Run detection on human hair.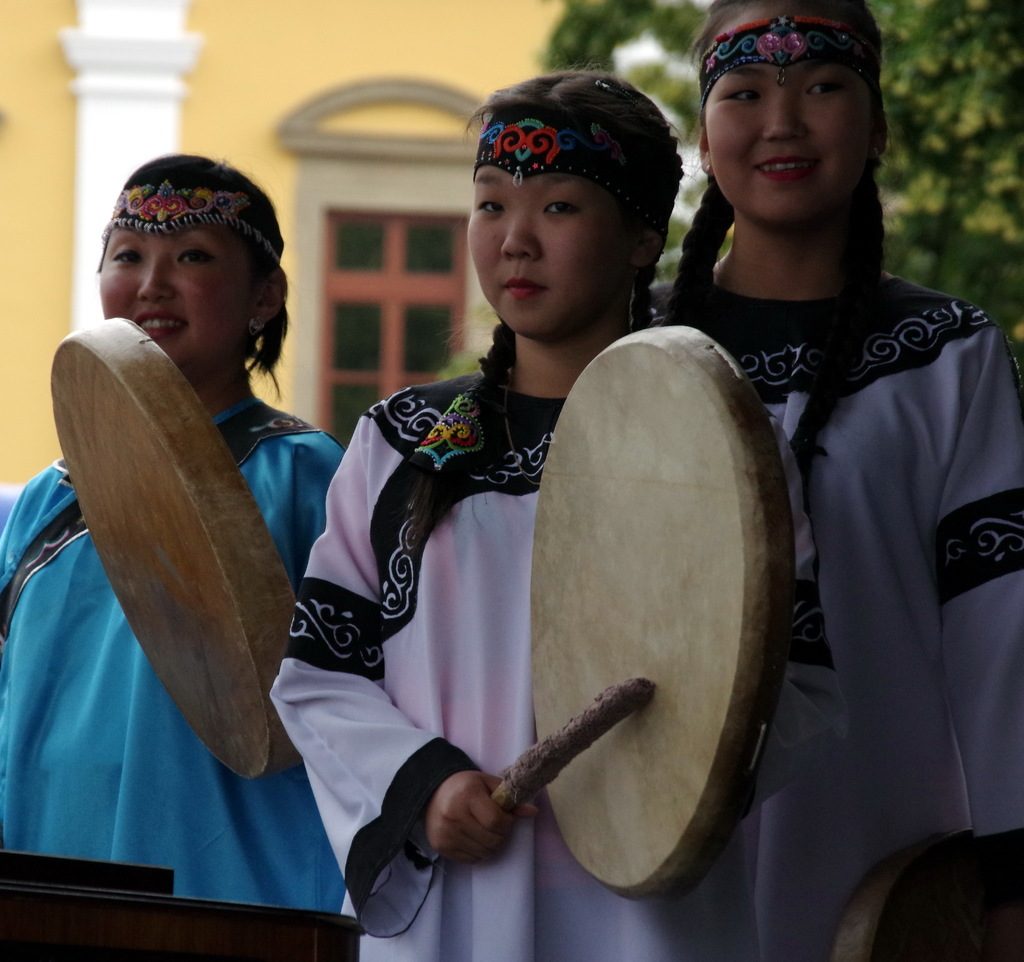
Result: {"x1": 84, "y1": 168, "x2": 271, "y2": 378}.
